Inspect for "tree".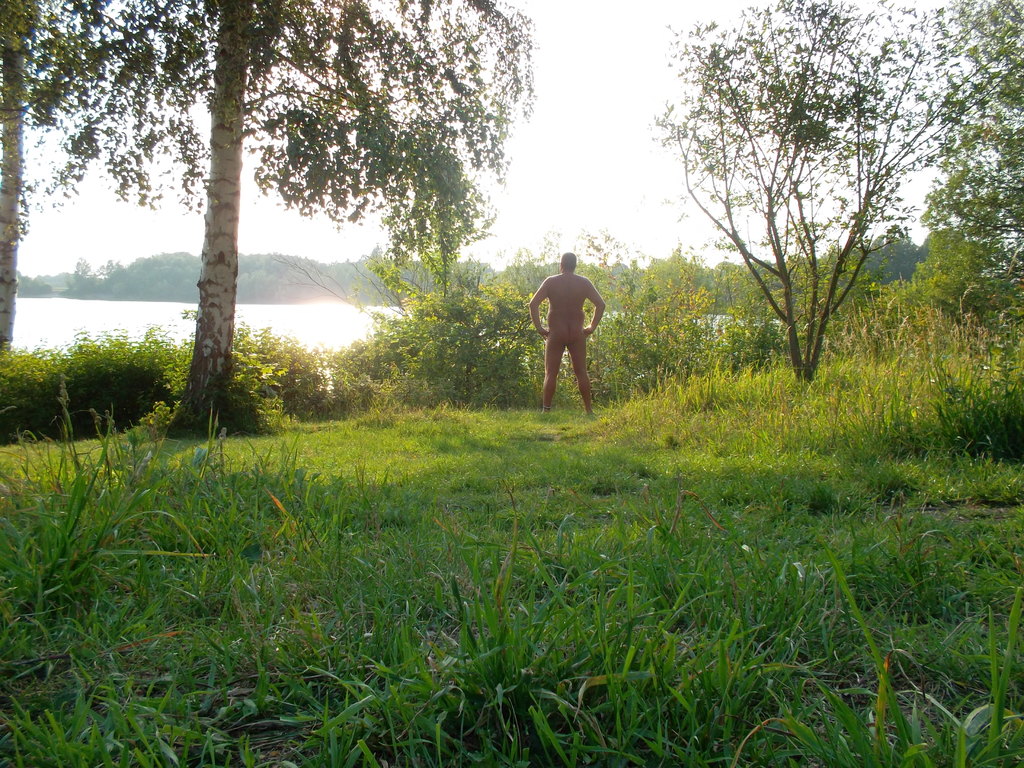
Inspection: <bbox>904, 3, 1023, 315</bbox>.
